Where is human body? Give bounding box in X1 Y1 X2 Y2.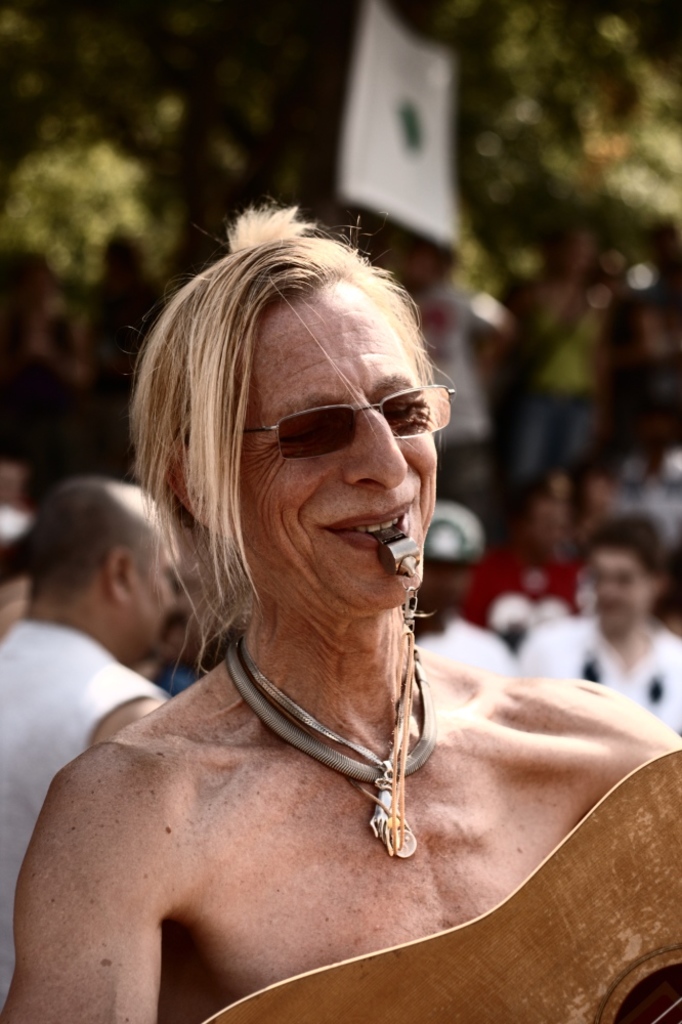
6 259 571 1020.
